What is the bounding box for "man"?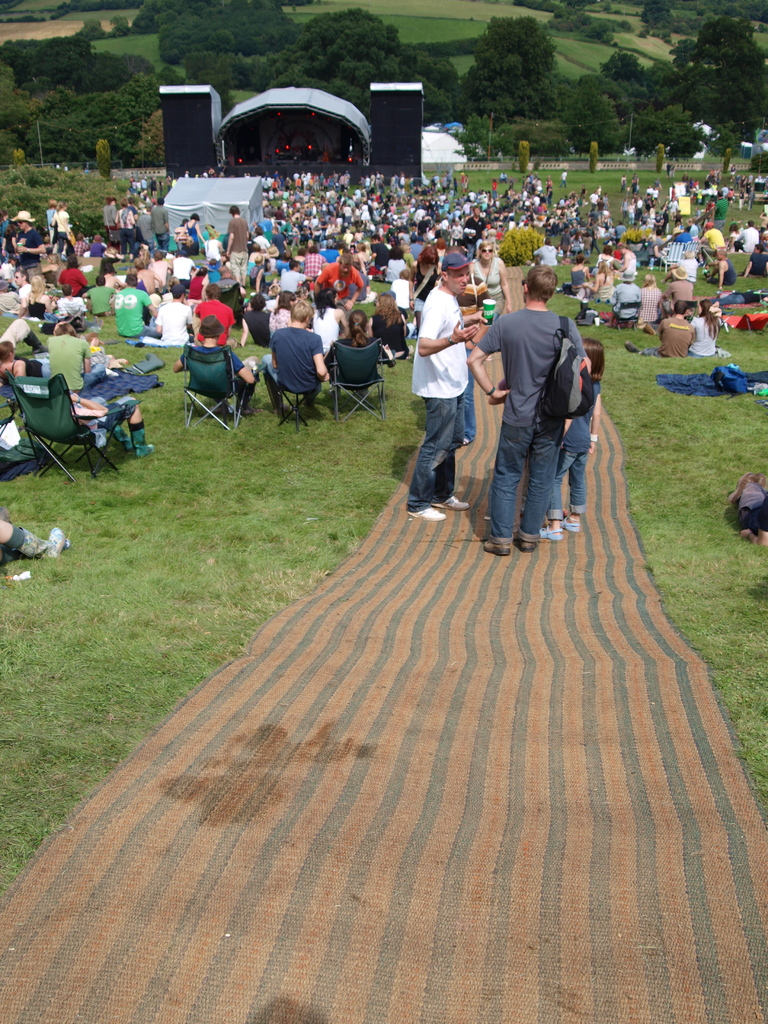
locate(149, 196, 170, 252).
